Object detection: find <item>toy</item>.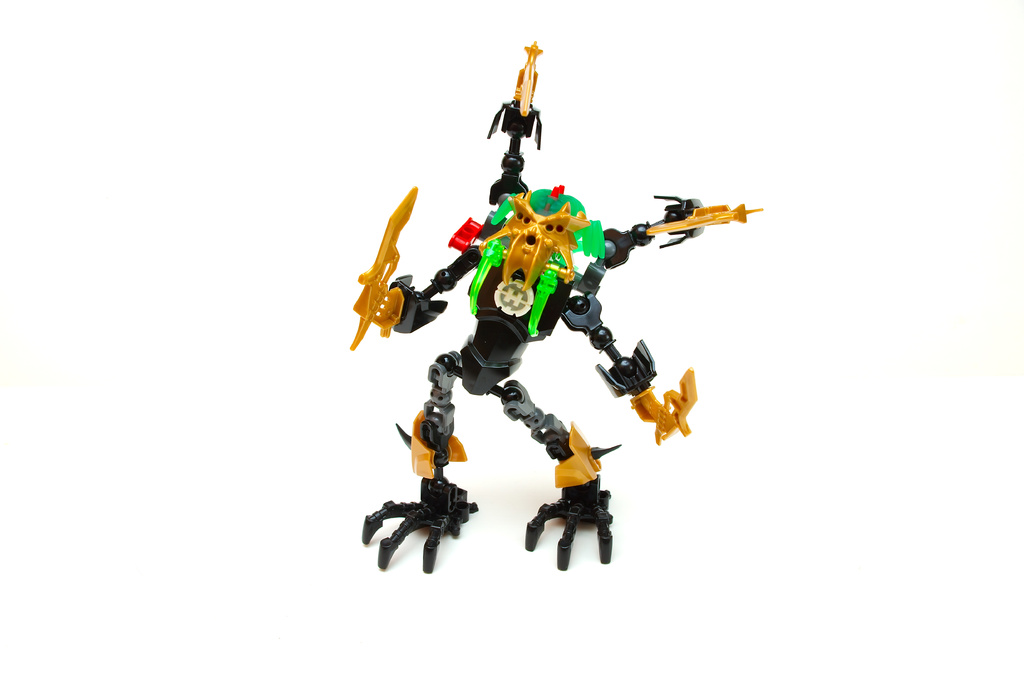
l=356, t=99, r=741, b=578.
